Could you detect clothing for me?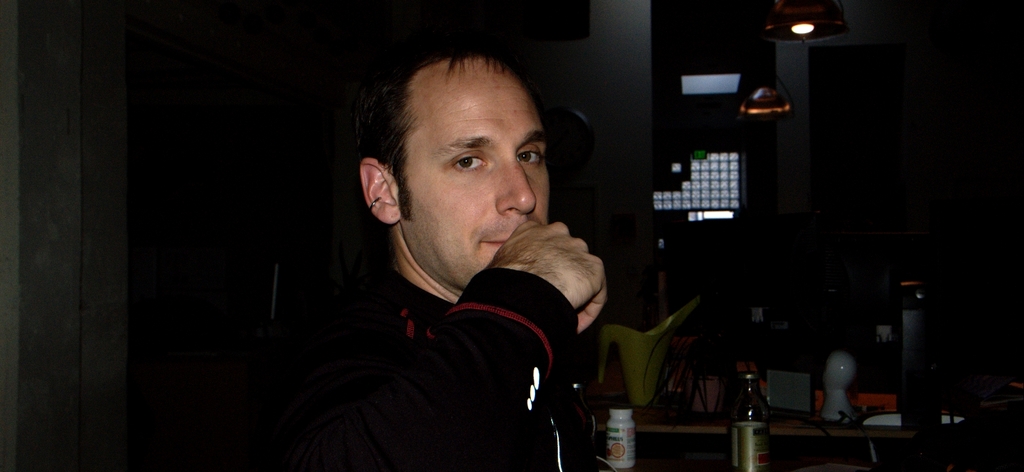
Detection result: rect(280, 218, 612, 471).
